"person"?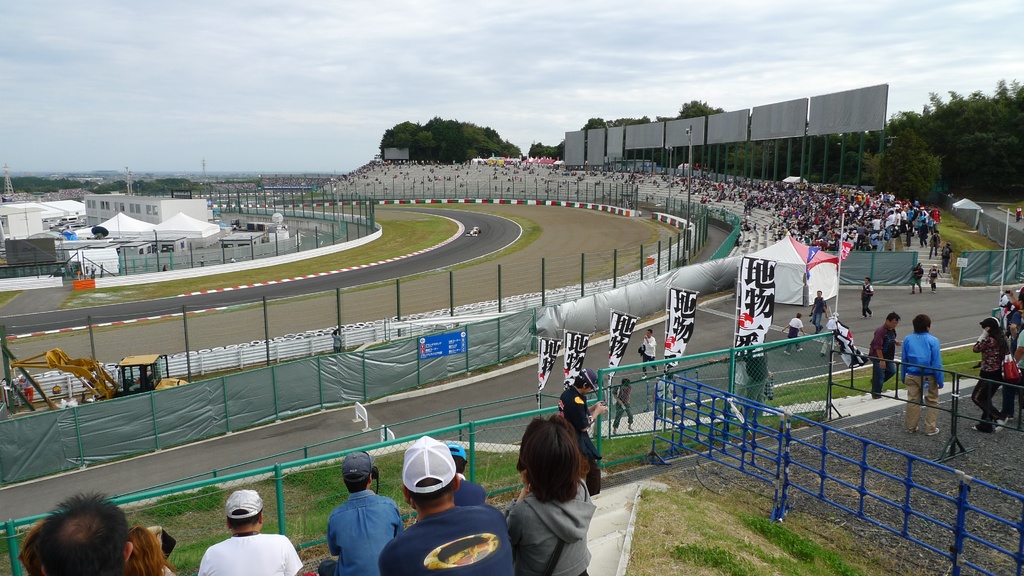
l=910, t=310, r=956, b=415
